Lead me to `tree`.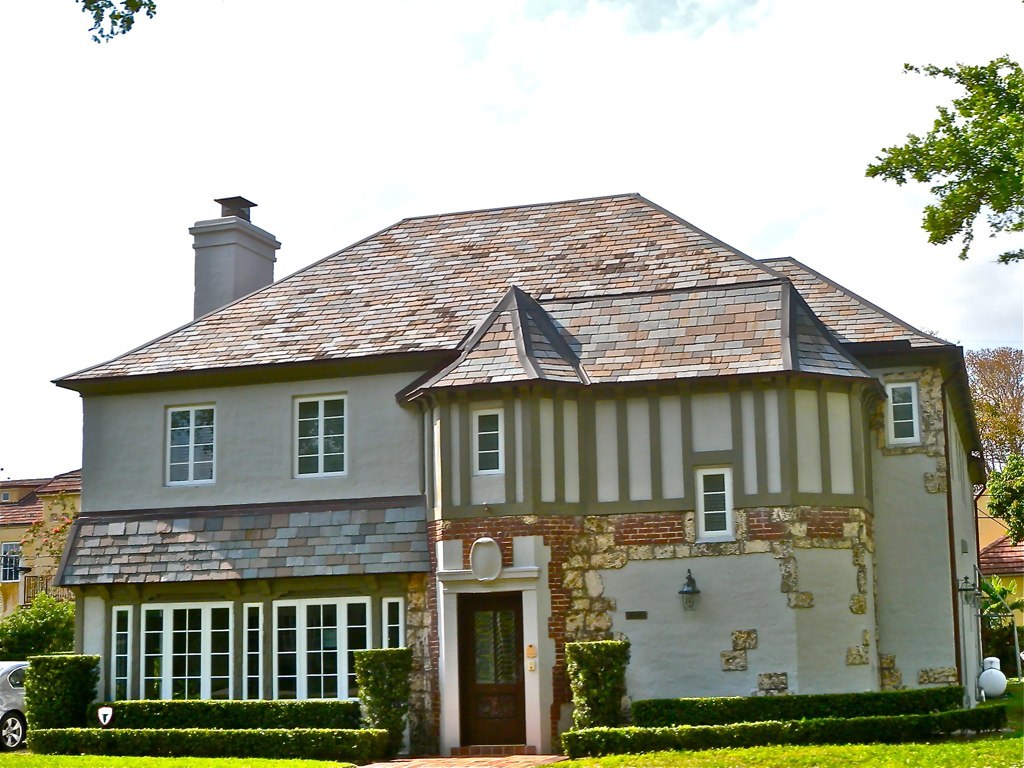
Lead to {"left": 883, "top": 55, "right": 1015, "bottom": 301}.
